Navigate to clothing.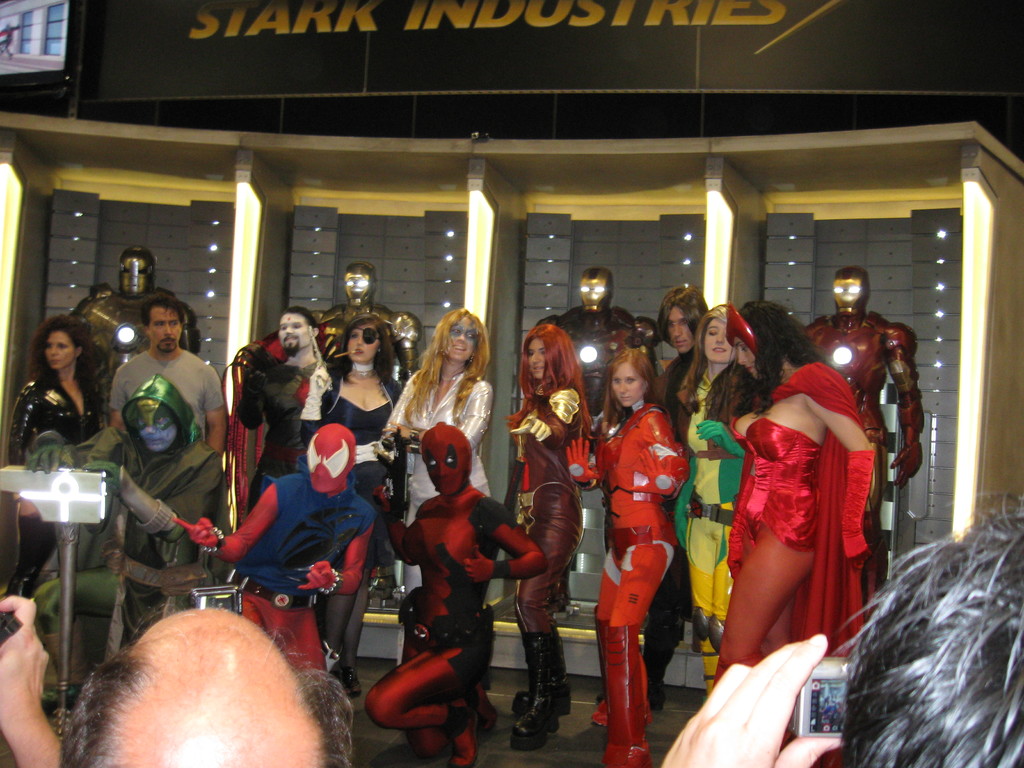
Navigation target: Rect(378, 481, 544, 748).
